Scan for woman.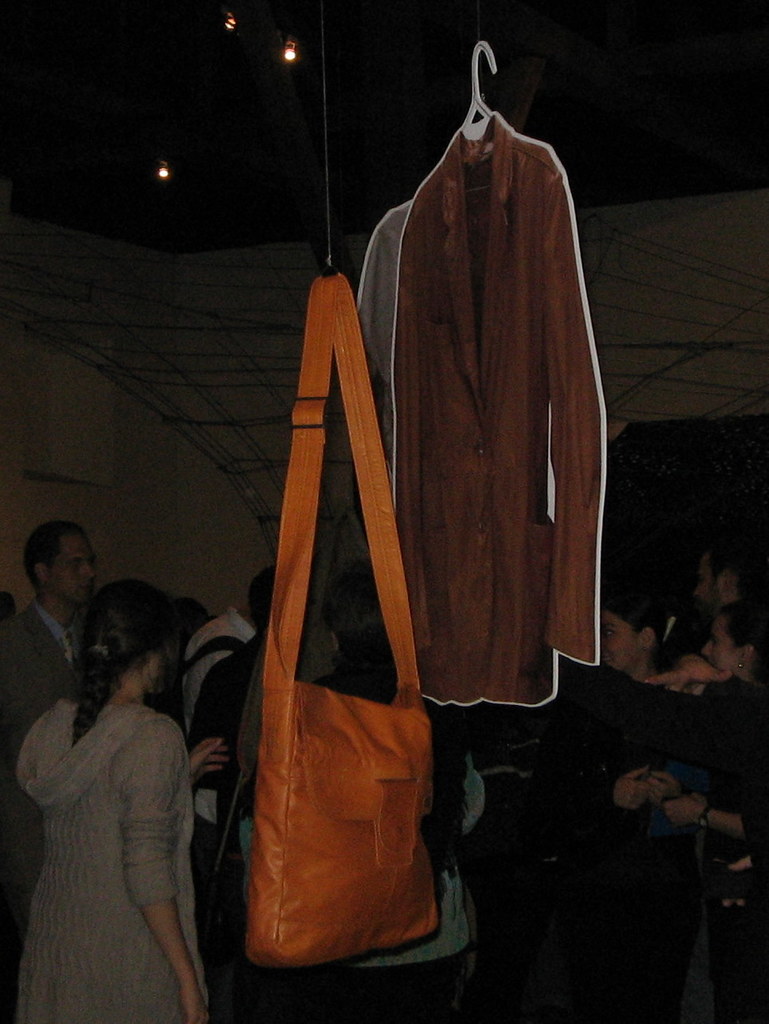
Scan result: l=663, t=595, r=768, b=1023.
